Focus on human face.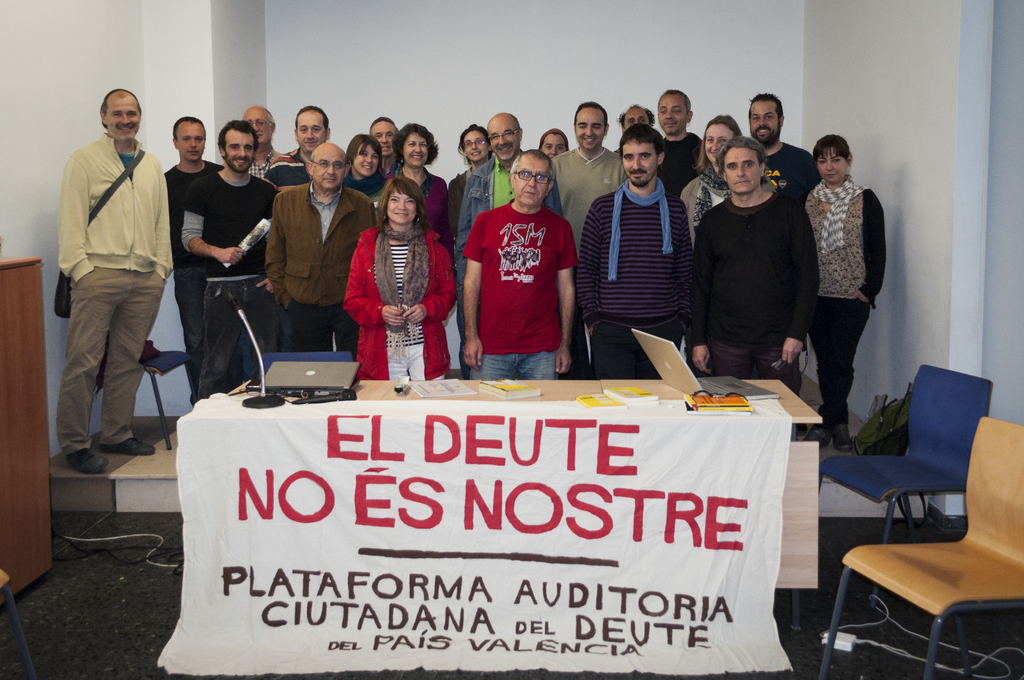
Focused at (815,149,847,183).
